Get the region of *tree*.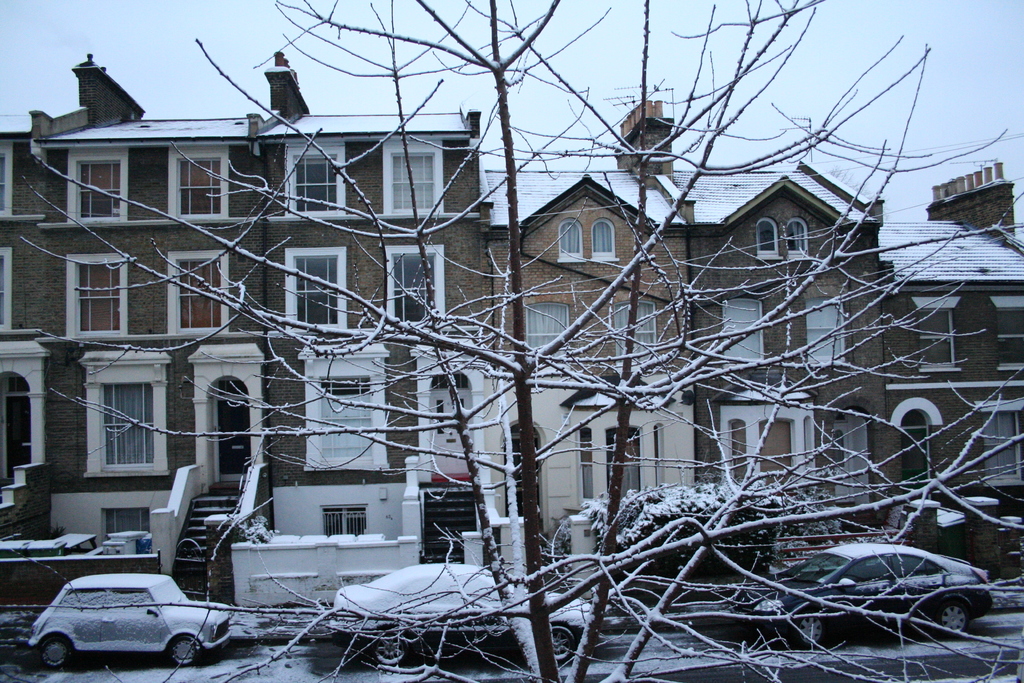
box=[0, 2, 999, 666].
